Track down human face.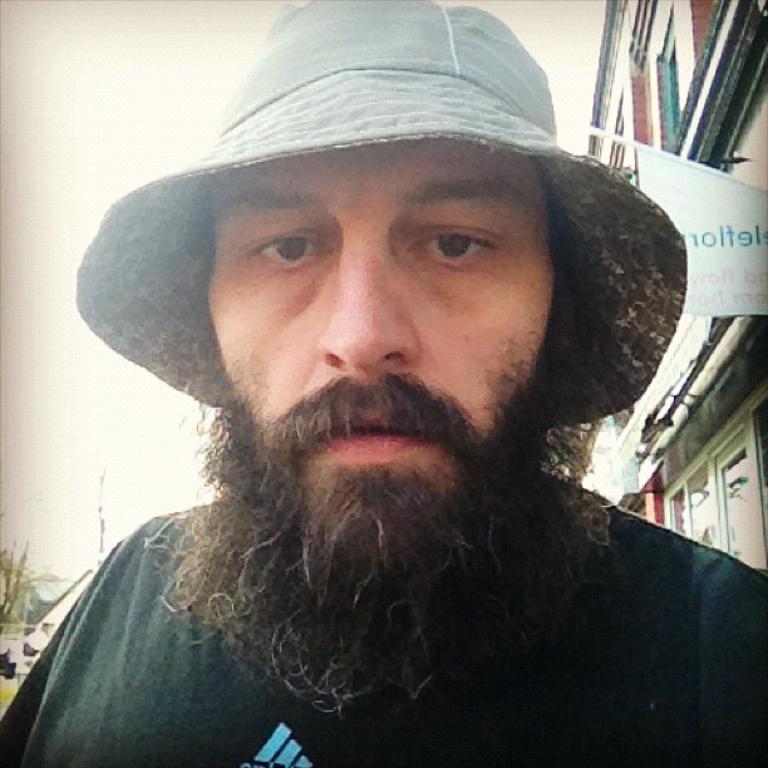
Tracked to box(196, 141, 555, 550).
